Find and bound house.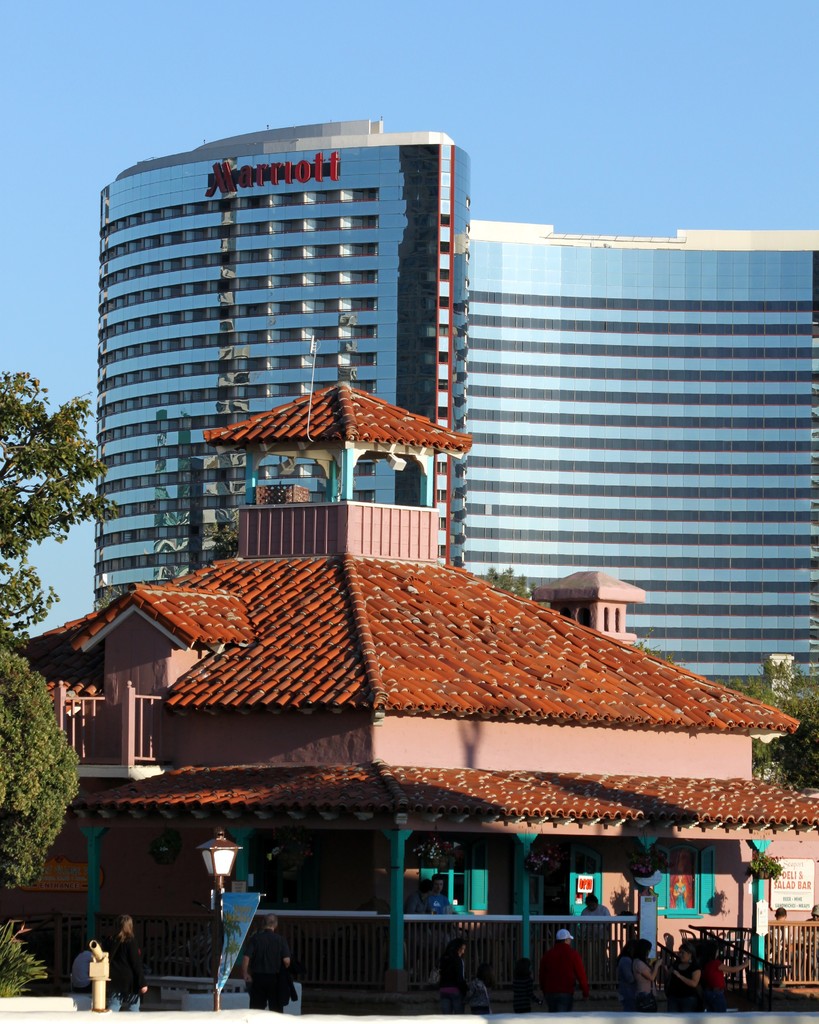
Bound: <box>18,493,818,1010</box>.
